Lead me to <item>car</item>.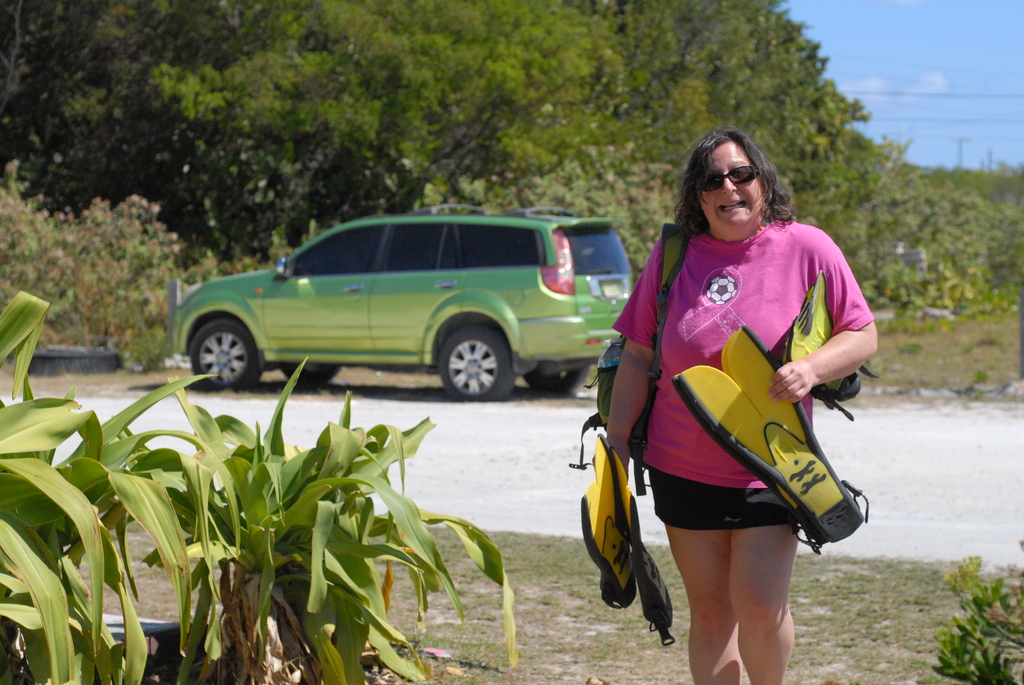
Lead to box(170, 208, 700, 413).
